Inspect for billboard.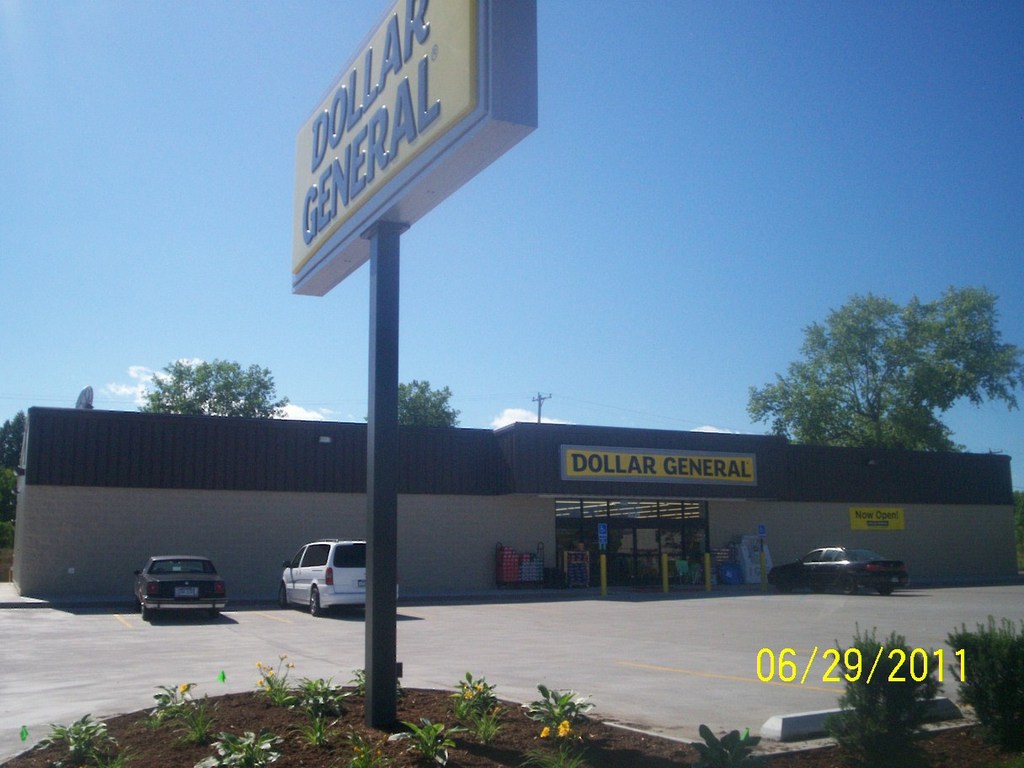
Inspection: 286, 0, 539, 306.
